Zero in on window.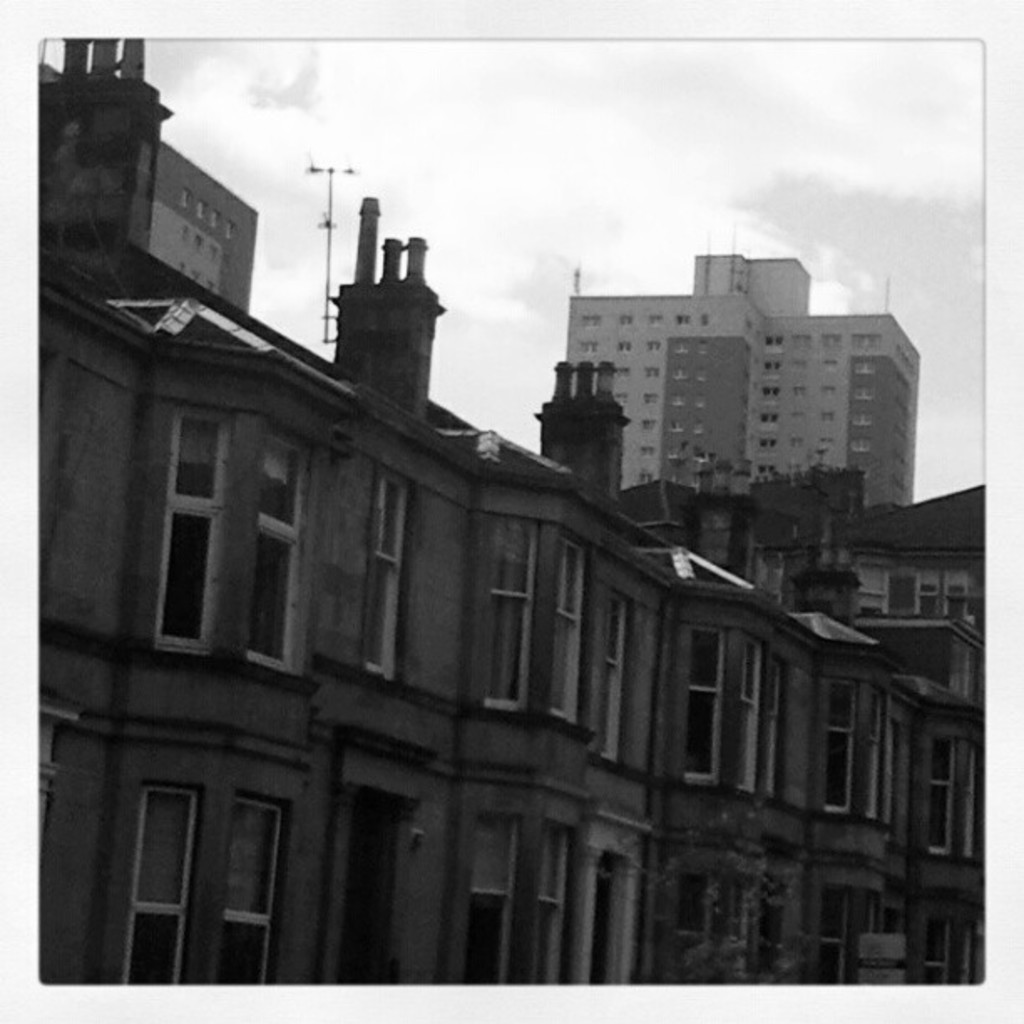
Zeroed in: bbox=(484, 525, 537, 711).
